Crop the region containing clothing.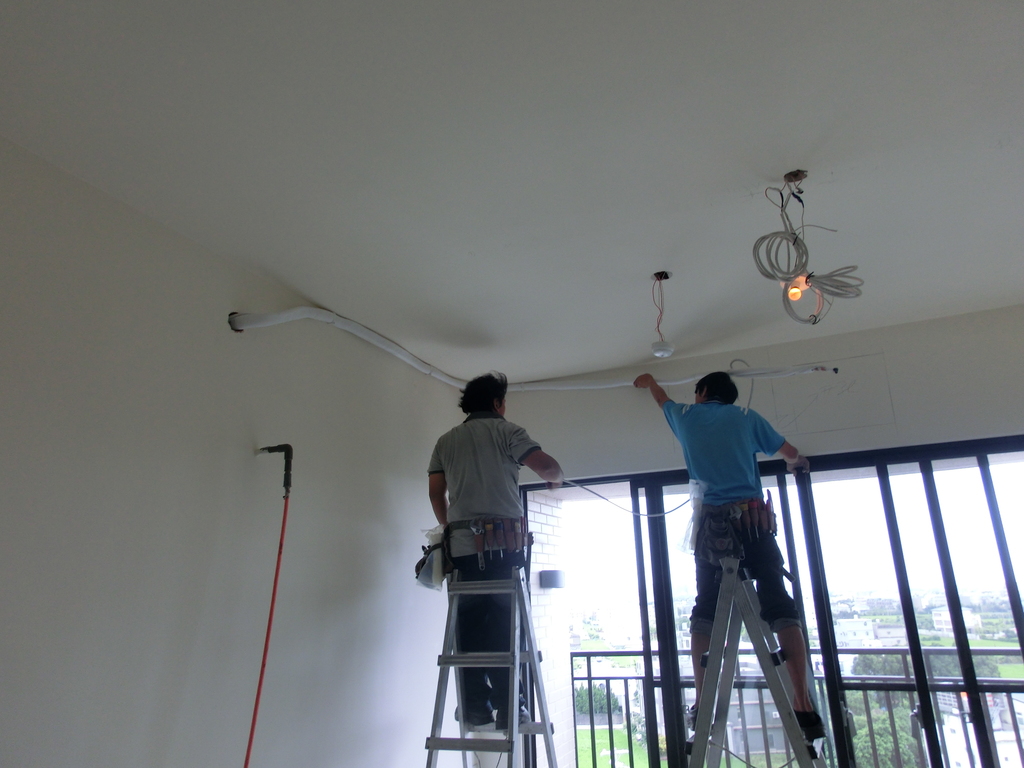
Crop region: left=668, top=360, right=802, bottom=701.
